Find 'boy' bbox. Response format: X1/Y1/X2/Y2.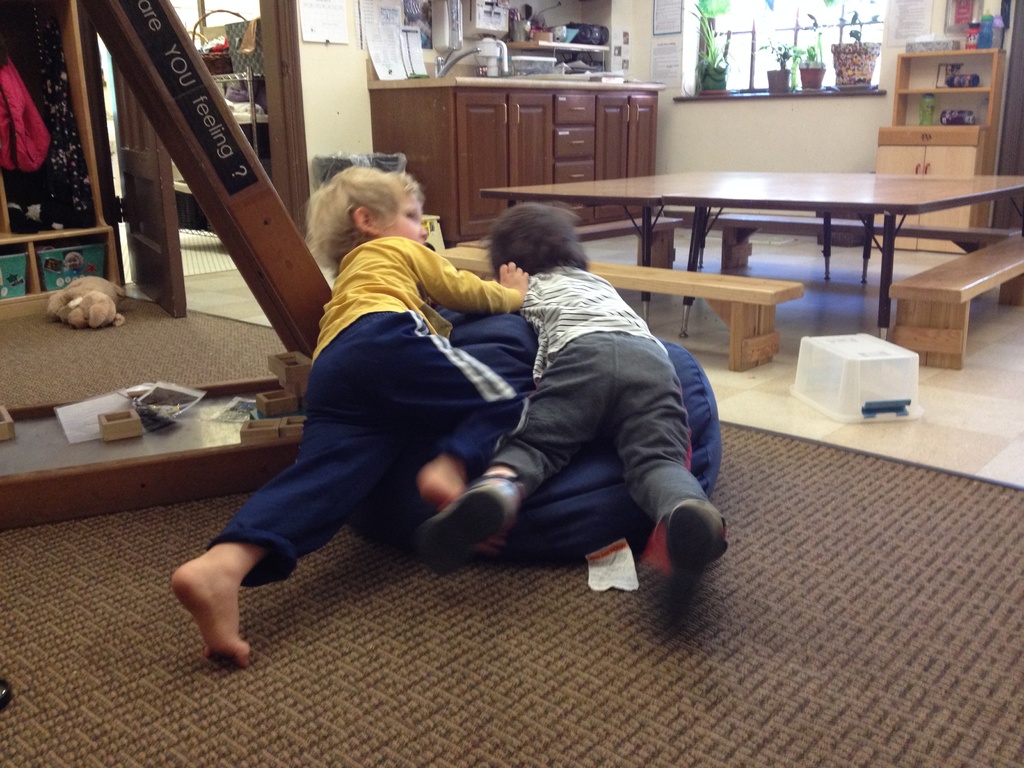
172/168/534/671.
